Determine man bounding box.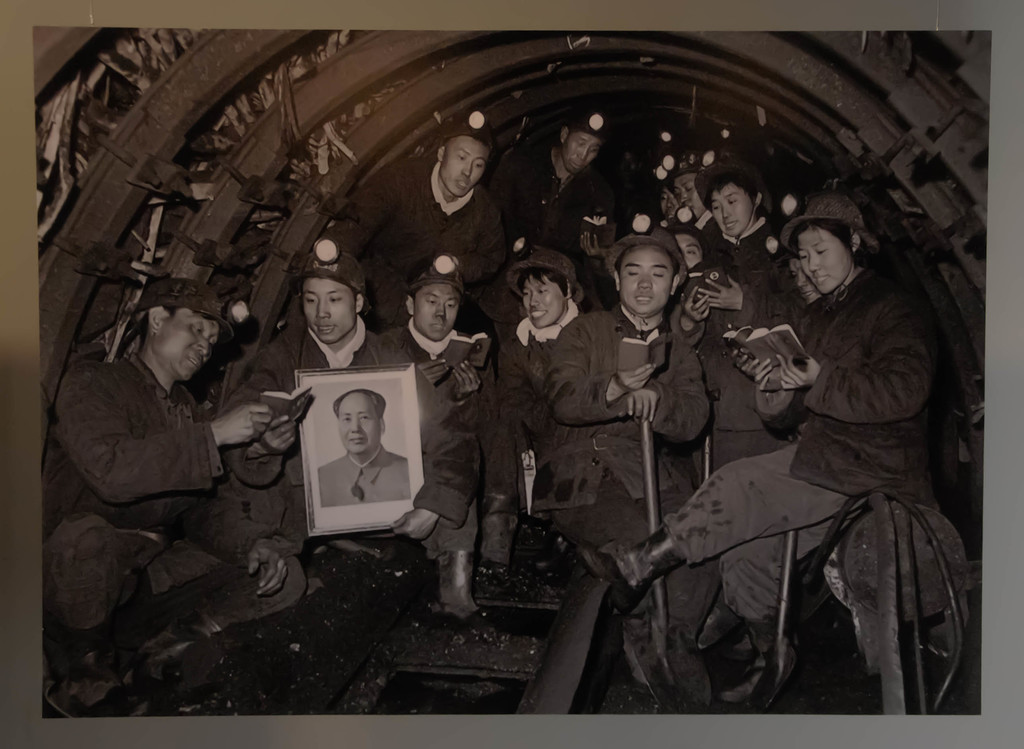
Determined: 311 107 510 335.
